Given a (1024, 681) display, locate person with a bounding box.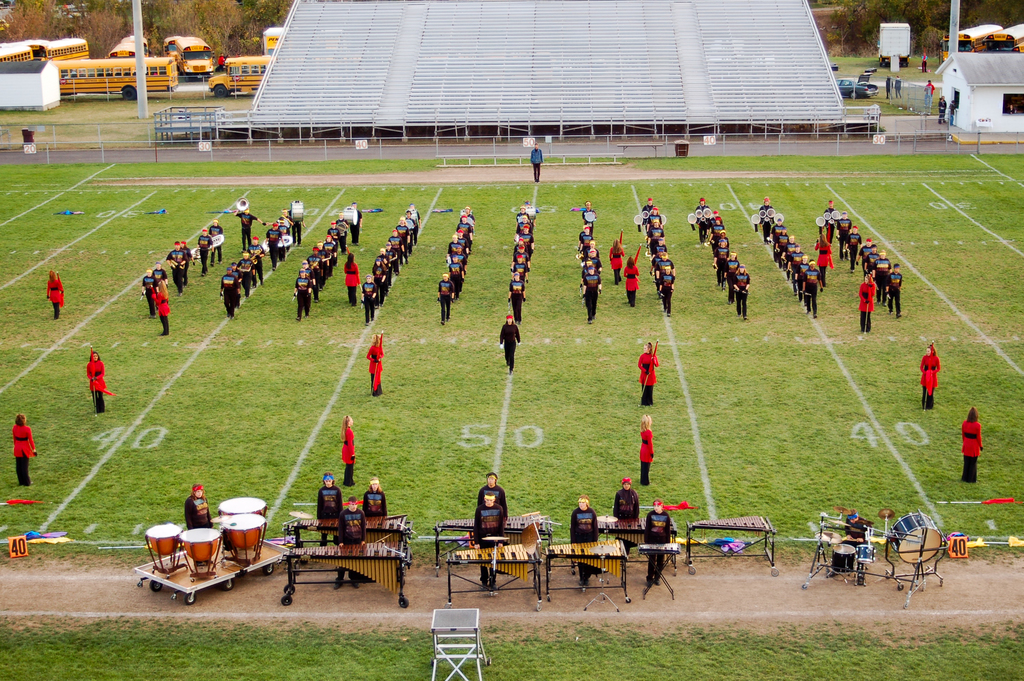
Located: region(886, 75, 893, 100).
